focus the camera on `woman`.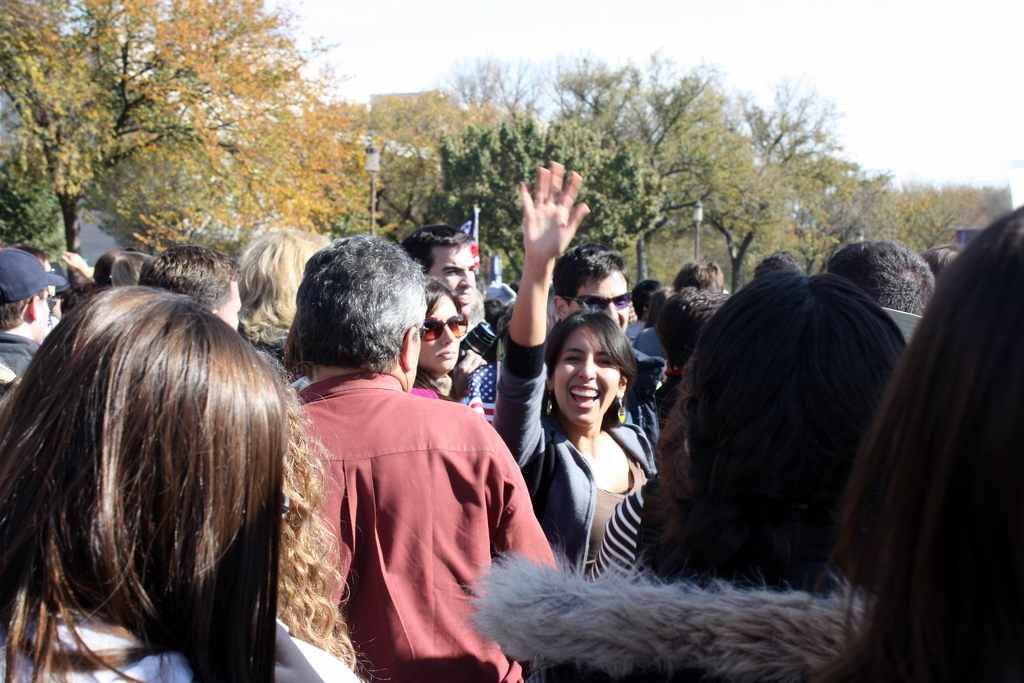
Focus region: select_region(0, 279, 378, 682).
